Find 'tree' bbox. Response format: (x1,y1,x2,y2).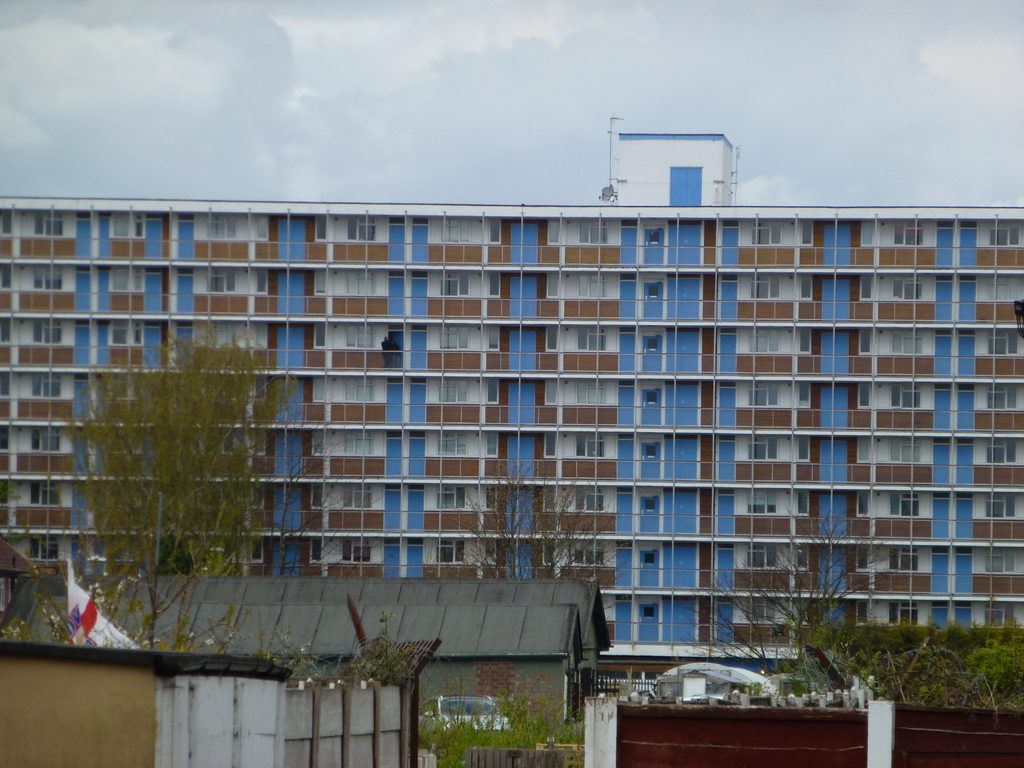
(460,458,598,580).
